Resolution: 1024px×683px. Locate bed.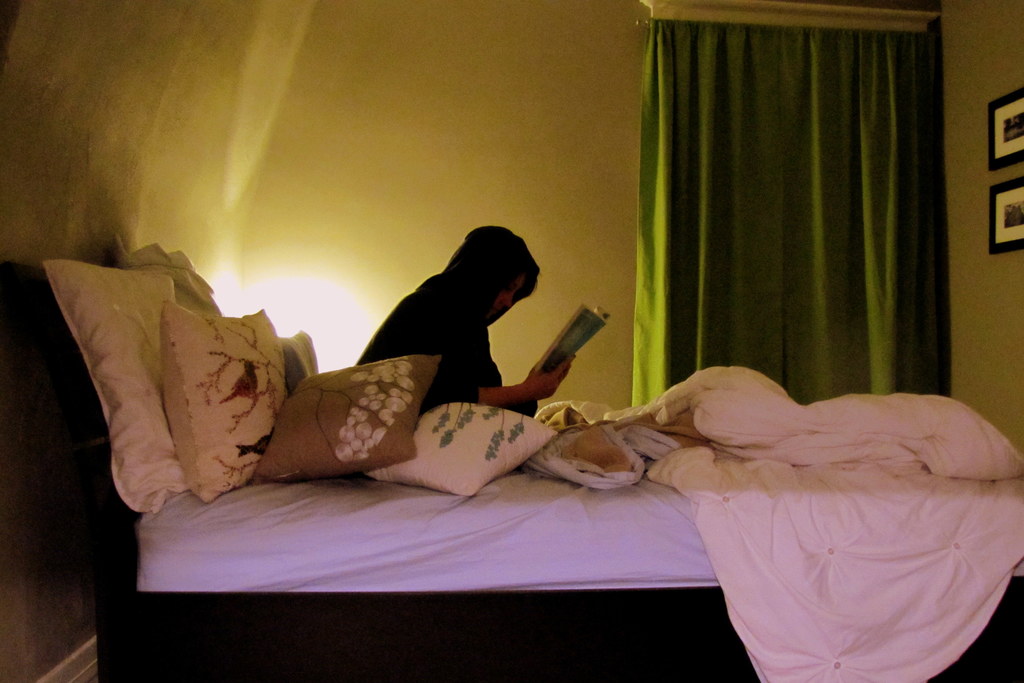
left=17, top=243, right=1023, bottom=668.
